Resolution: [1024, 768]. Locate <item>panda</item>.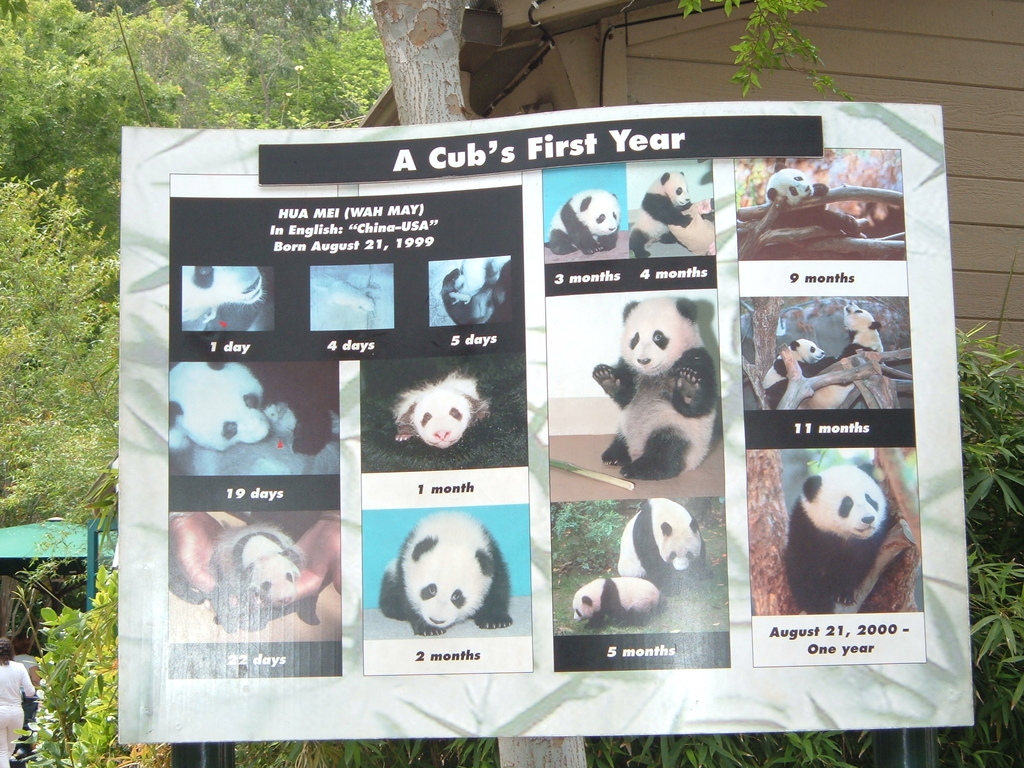
771/464/904/614.
